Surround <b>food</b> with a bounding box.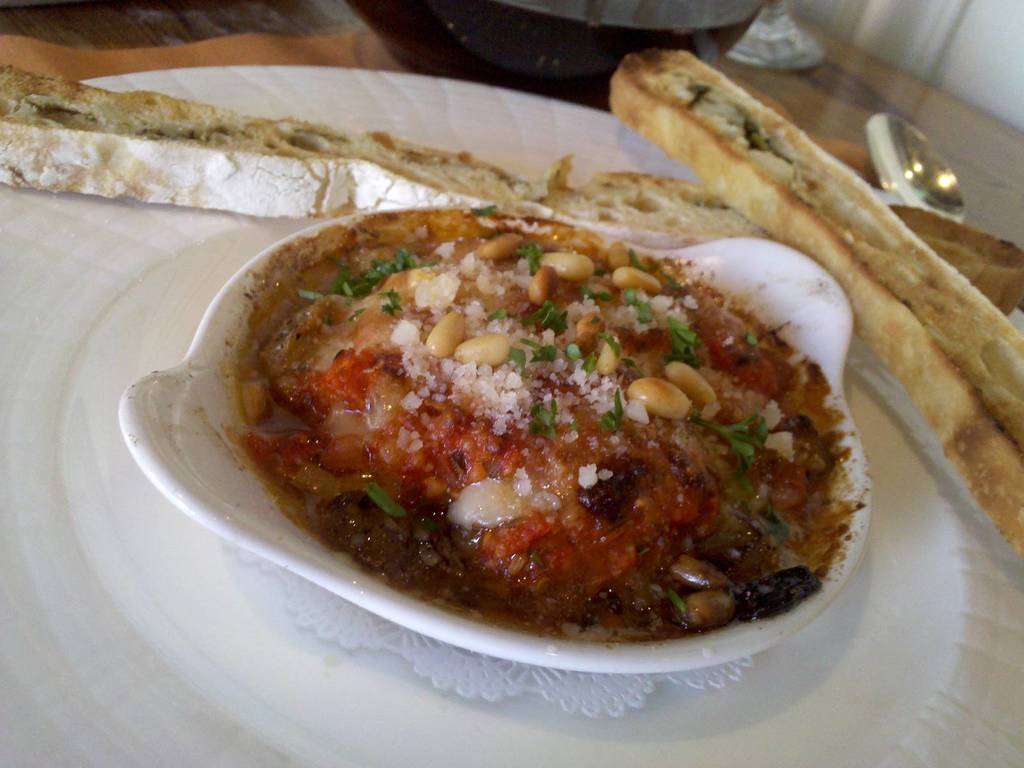
box=[227, 205, 860, 641].
